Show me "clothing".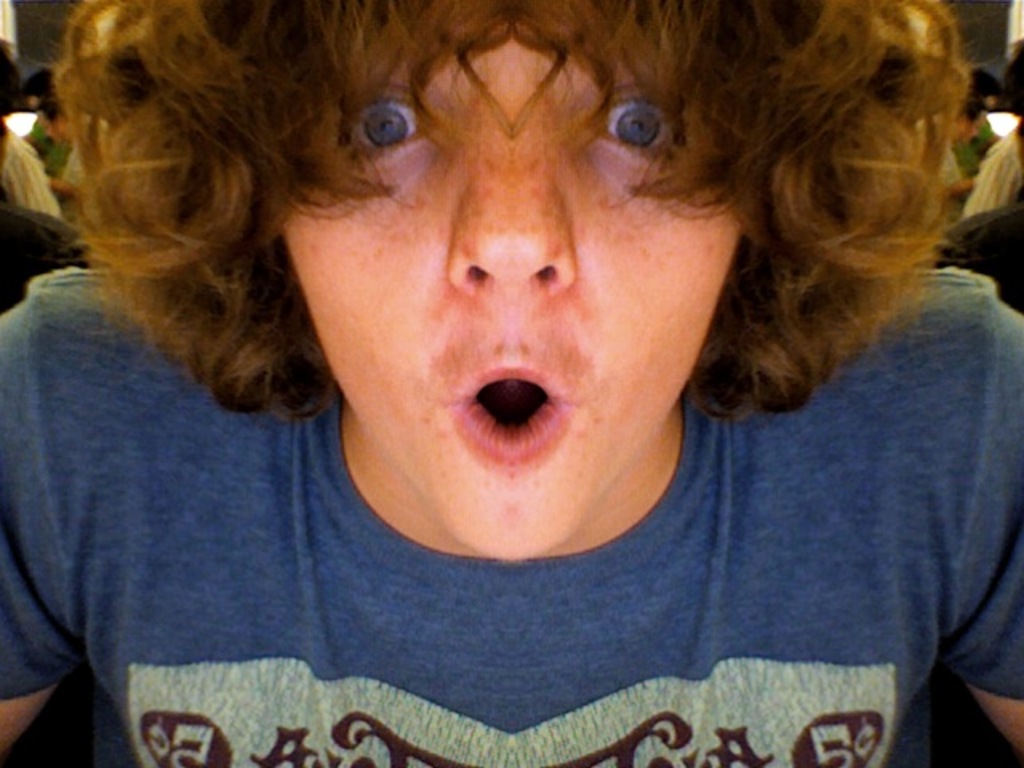
"clothing" is here: <region>11, 202, 1000, 758</region>.
